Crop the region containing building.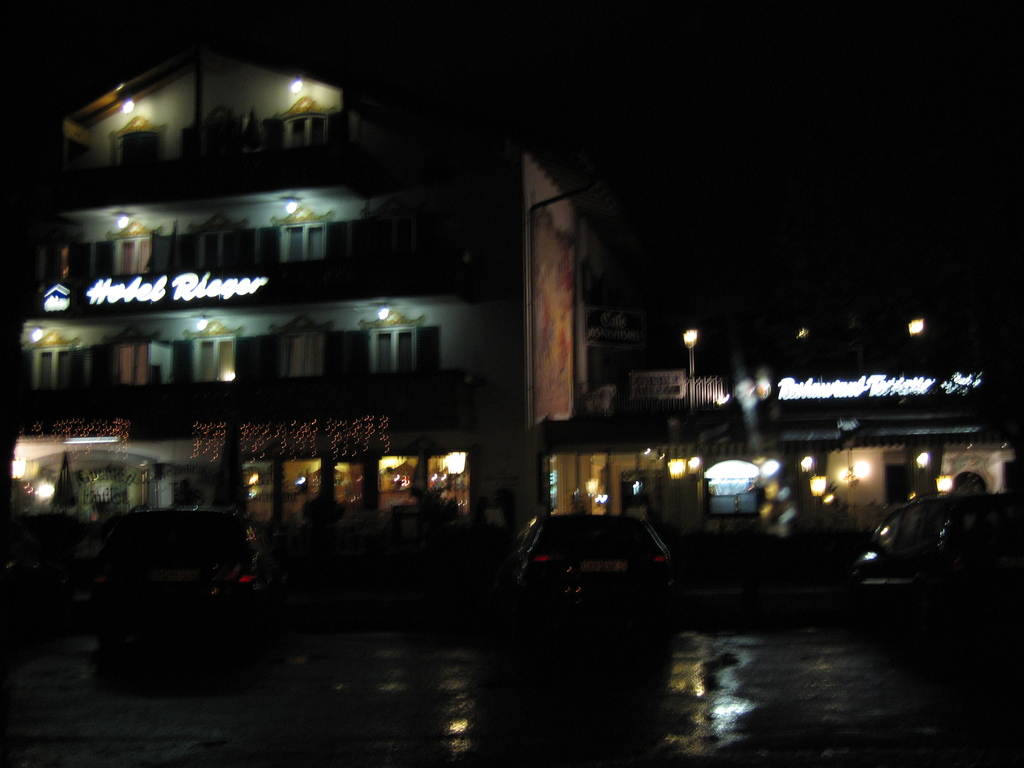
Crop region: {"left": 3, "top": 2, "right": 588, "bottom": 593}.
